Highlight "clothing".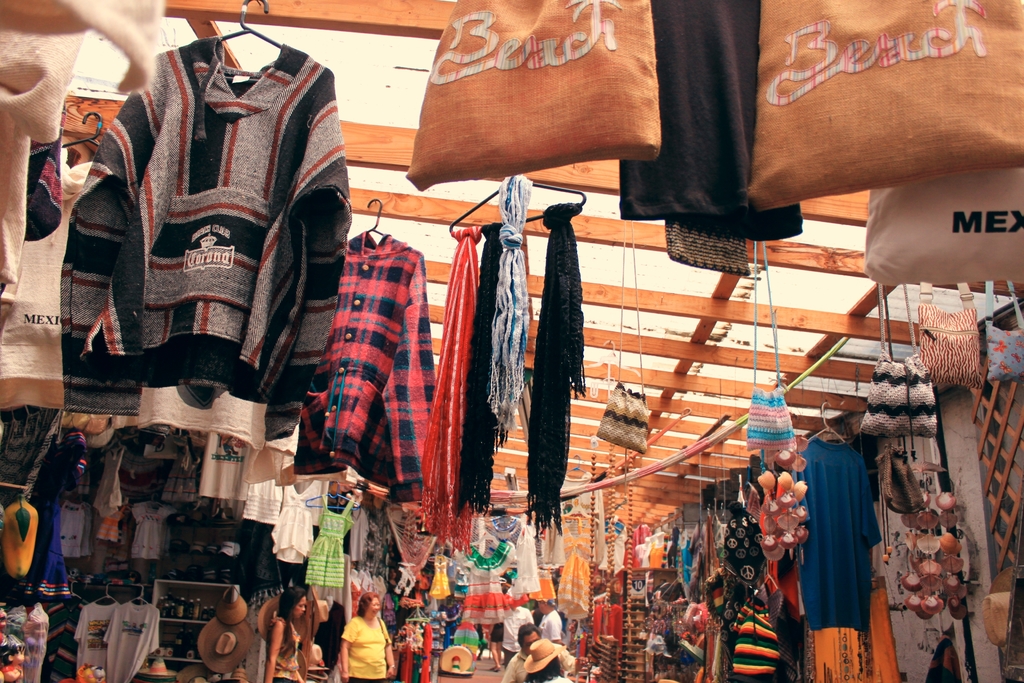
Highlighted region: rect(458, 564, 513, 643).
